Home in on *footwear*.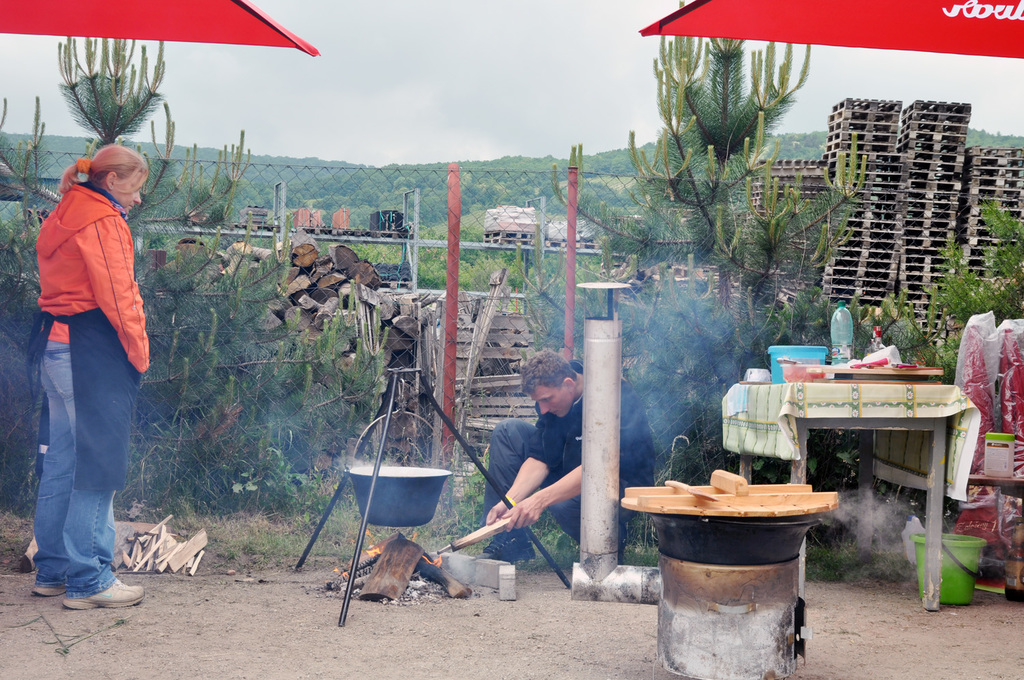
Homed in at bbox=(33, 586, 65, 597).
